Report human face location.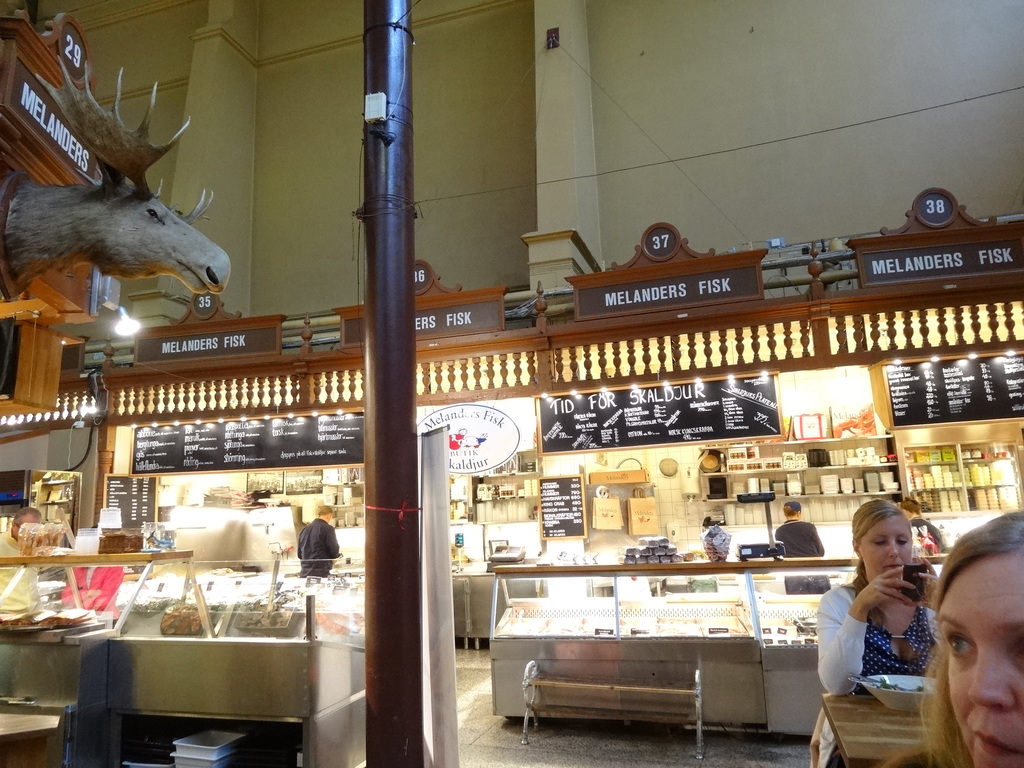
Report: 858 513 913 580.
